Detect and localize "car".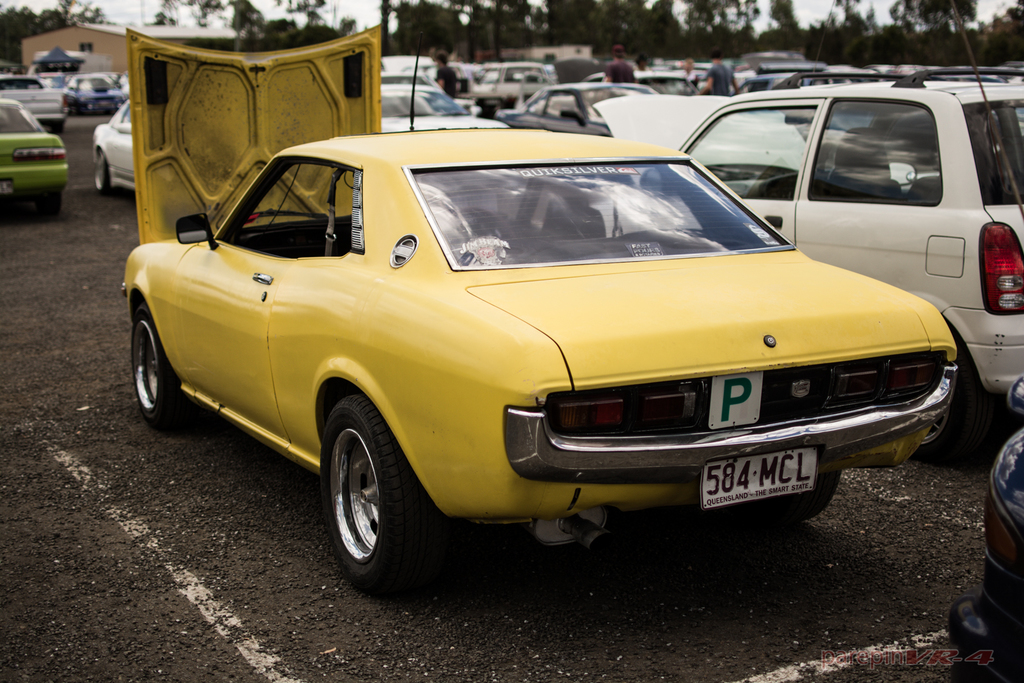
Localized at [x1=116, y1=115, x2=950, y2=584].
